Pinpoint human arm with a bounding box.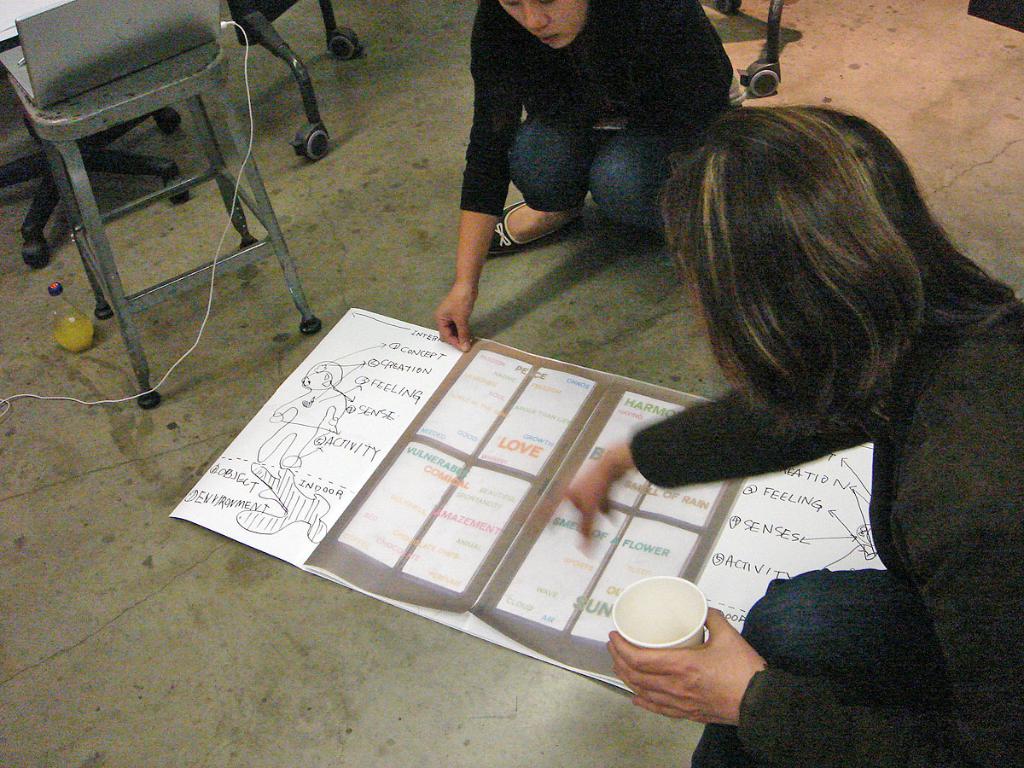
(x1=564, y1=384, x2=864, y2=554).
